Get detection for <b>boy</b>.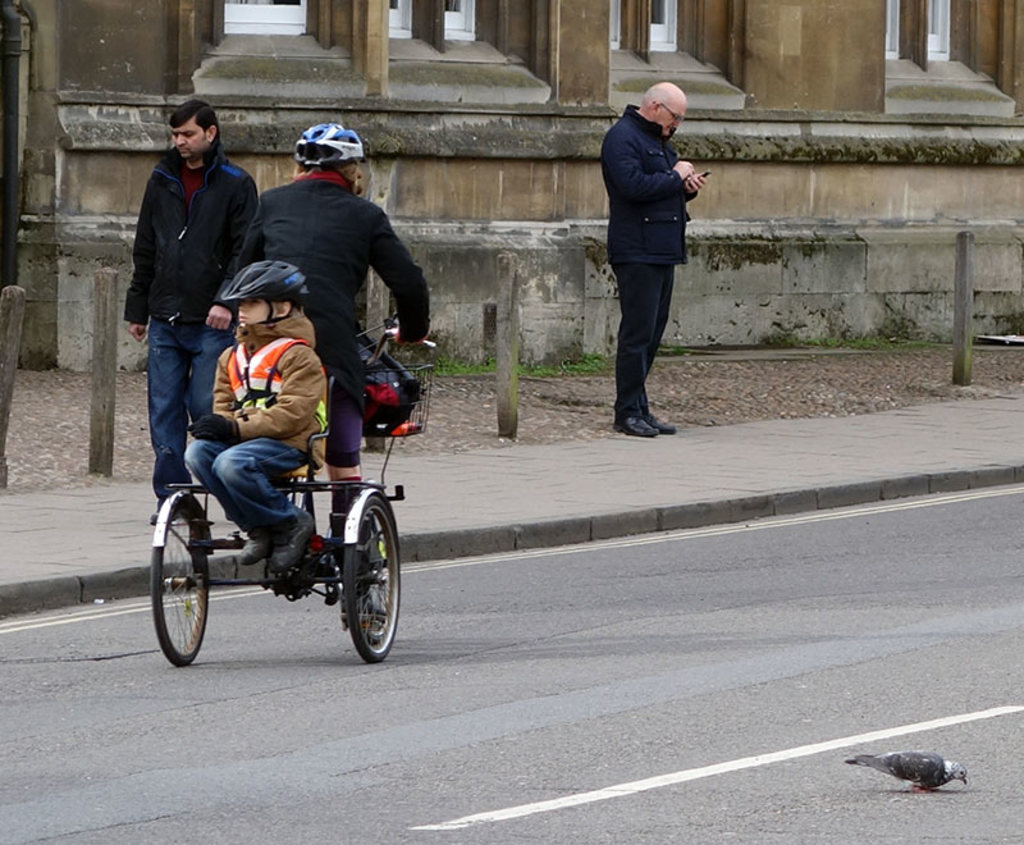
Detection: 183, 261, 329, 584.
